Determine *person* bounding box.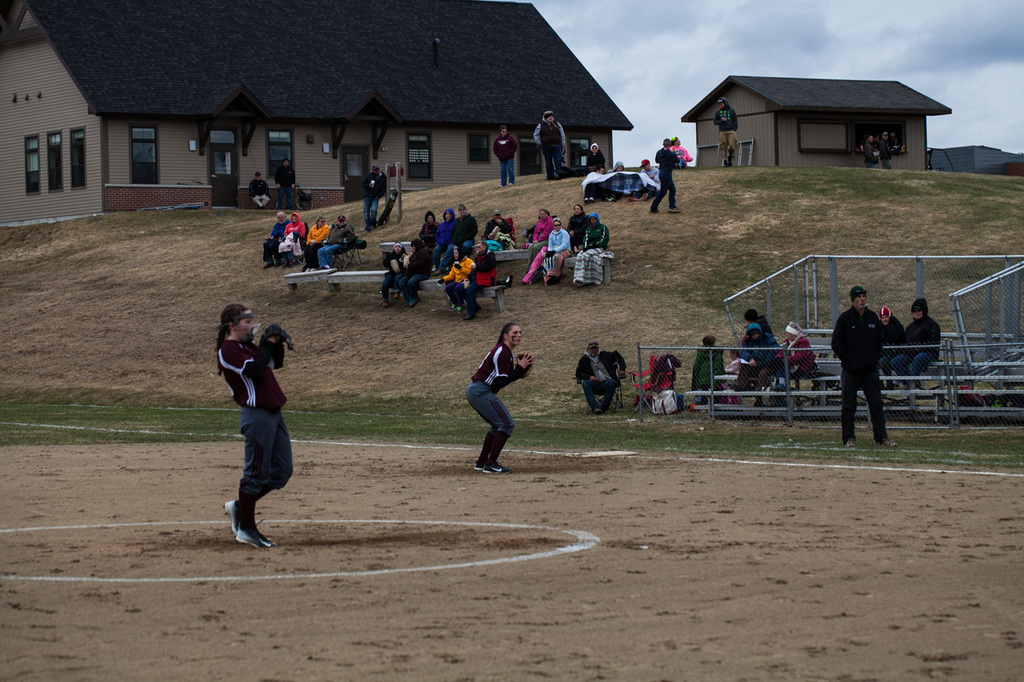
Determined: [x1=302, y1=214, x2=324, y2=263].
